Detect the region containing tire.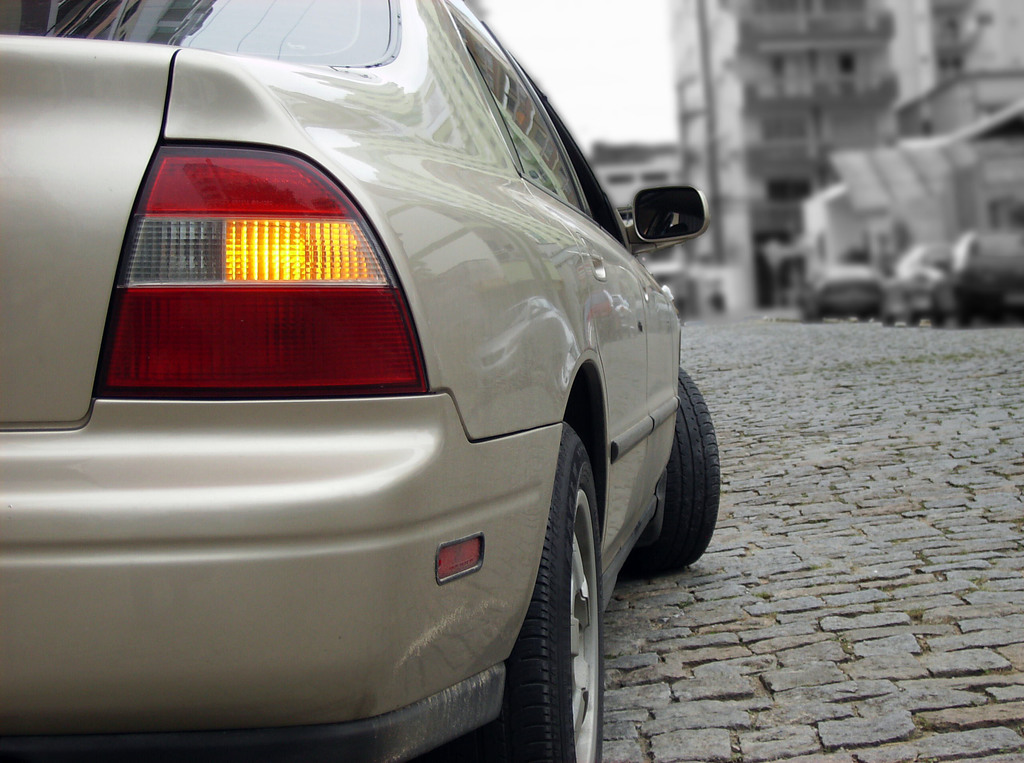
x1=493, y1=419, x2=605, y2=762.
